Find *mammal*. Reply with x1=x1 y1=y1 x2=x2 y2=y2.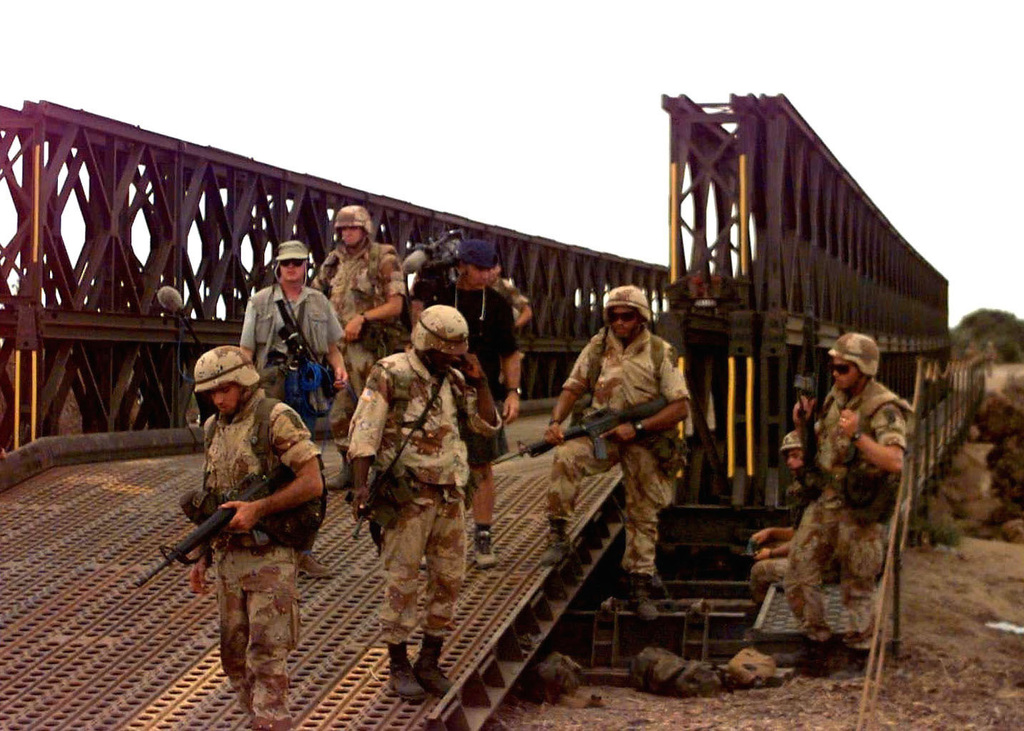
x1=346 y1=302 x2=469 y2=702.
